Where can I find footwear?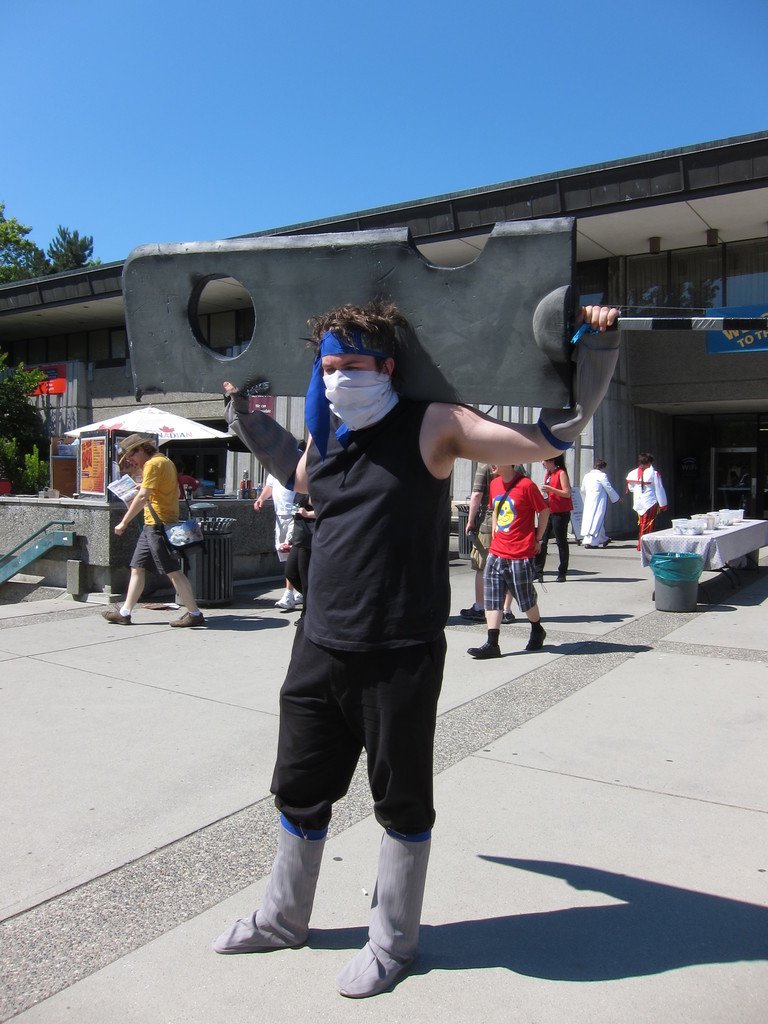
You can find it at bbox(341, 813, 428, 998).
